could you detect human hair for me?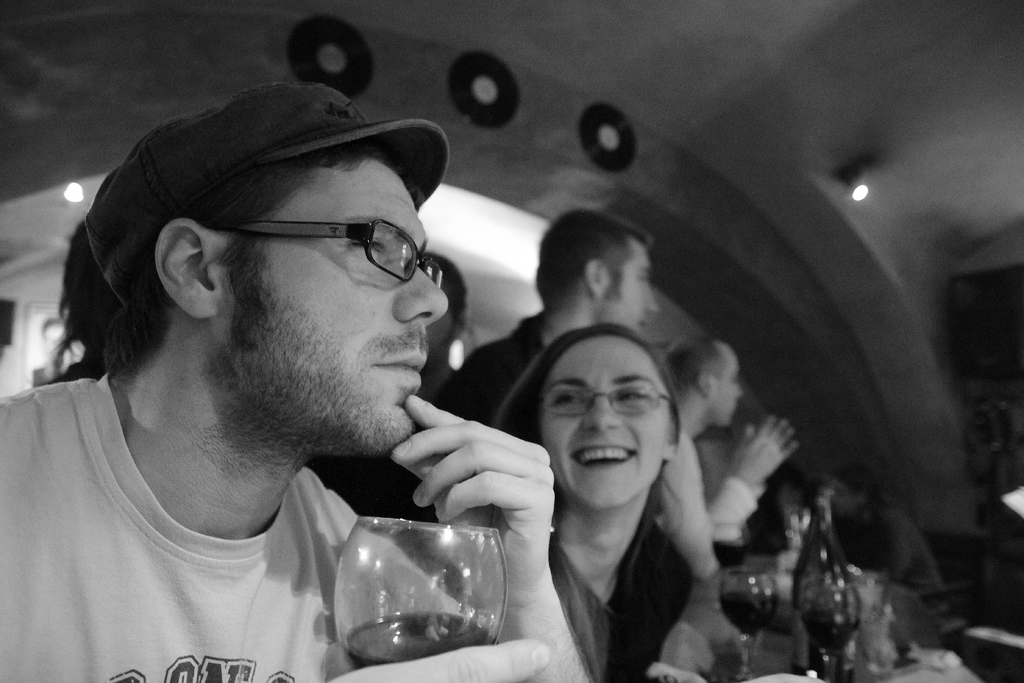
Detection result: [489,316,689,580].
